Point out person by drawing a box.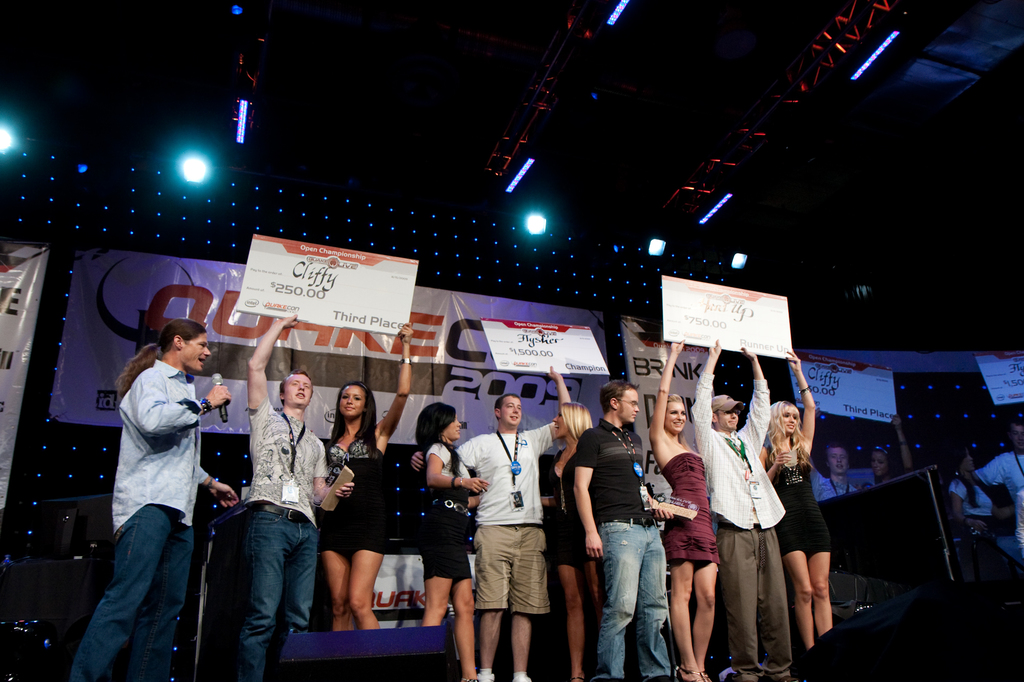
detection(977, 416, 1023, 582).
